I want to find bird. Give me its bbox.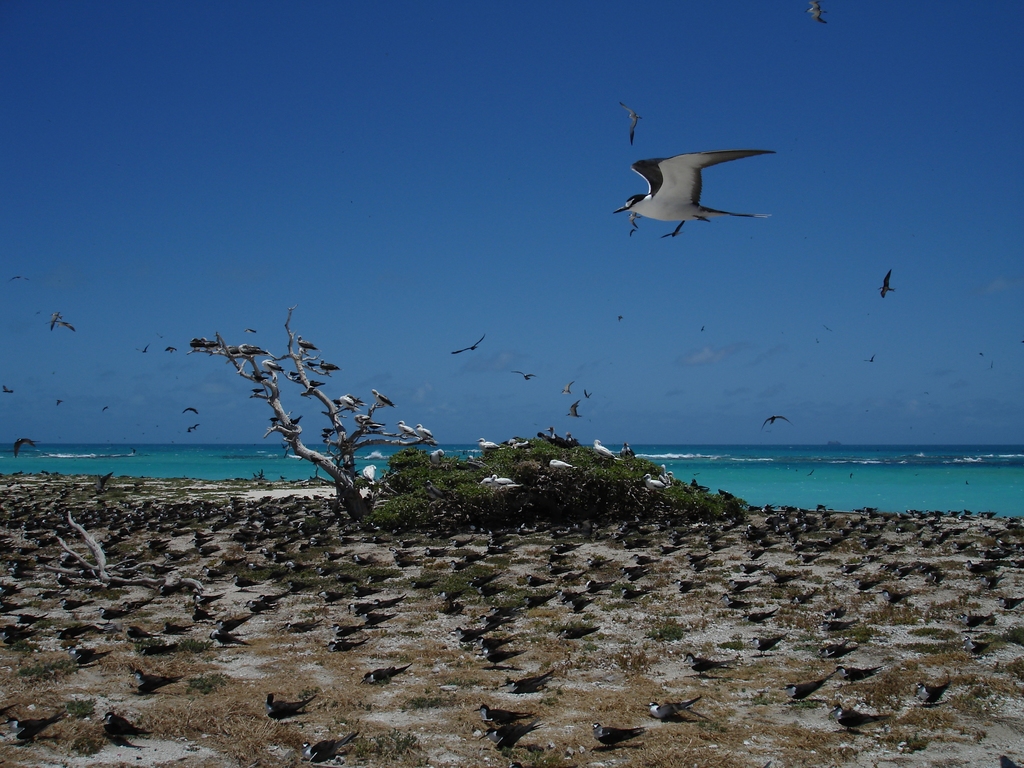
l=198, t=548, r=220, b=560.
